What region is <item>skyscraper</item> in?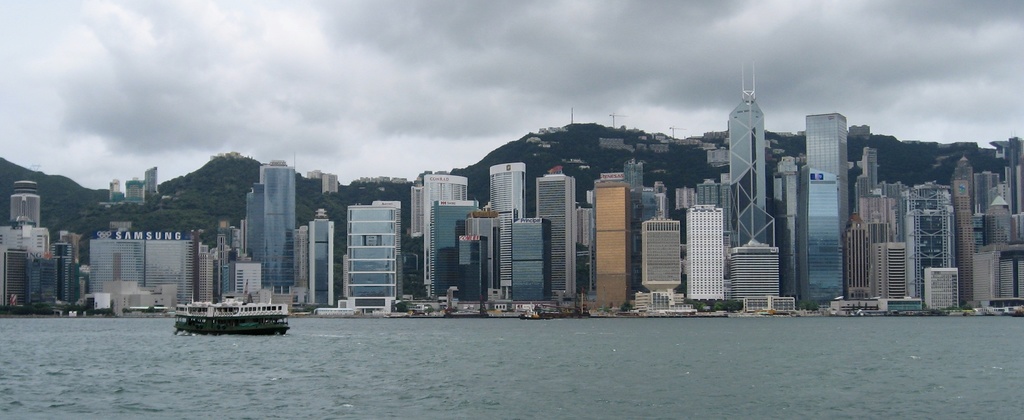
pyautogui.locateOnScreen(86, 232, 192, 297).
